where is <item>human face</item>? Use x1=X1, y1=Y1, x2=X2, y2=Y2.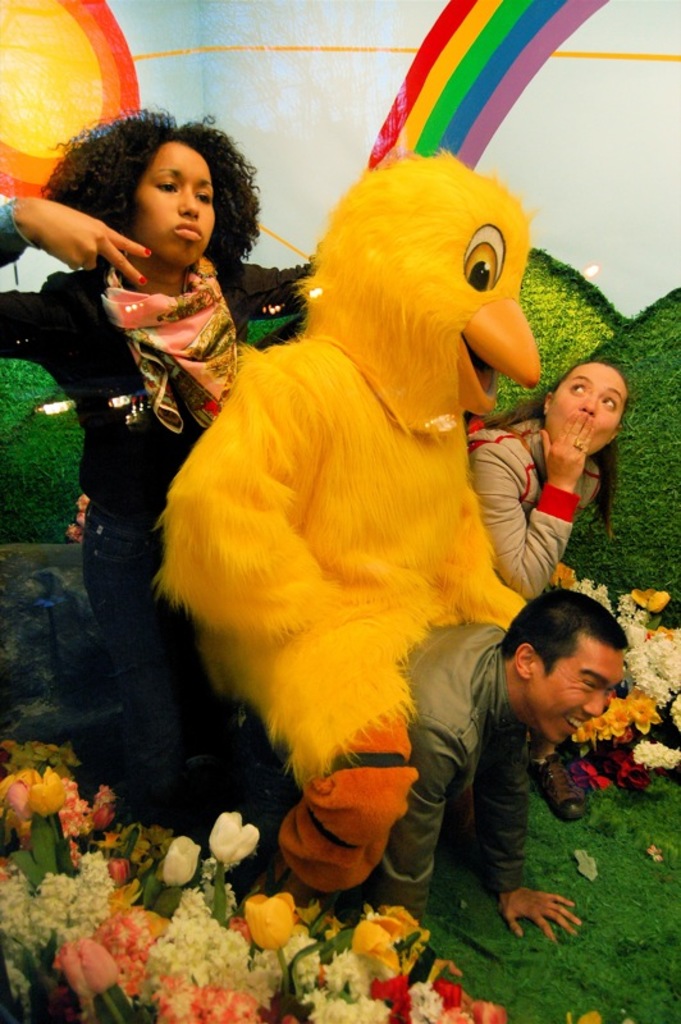
x1=541, y1=652, x2=614, y2=732.
